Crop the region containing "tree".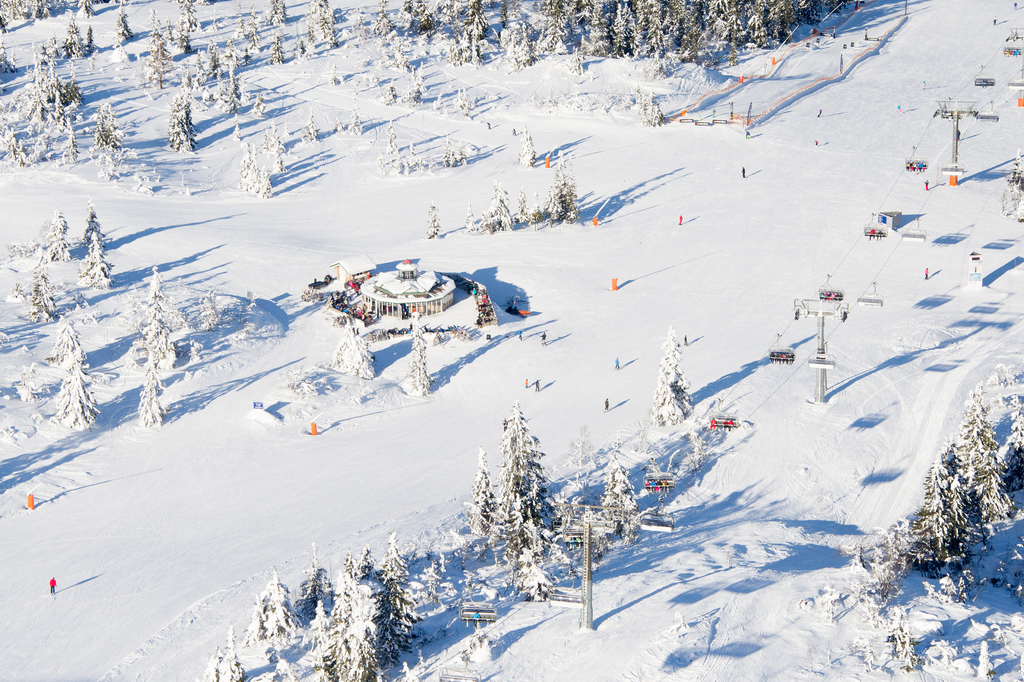
Crop region: 52,352,95,430.
